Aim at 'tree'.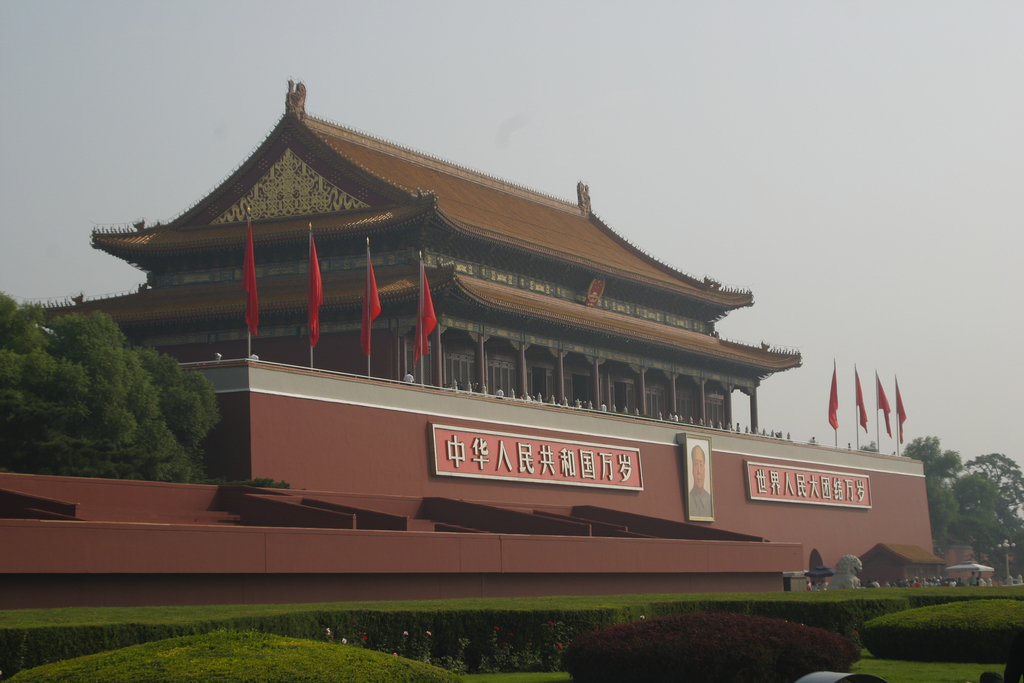
Aimed at [0, 291, 223, 472].
